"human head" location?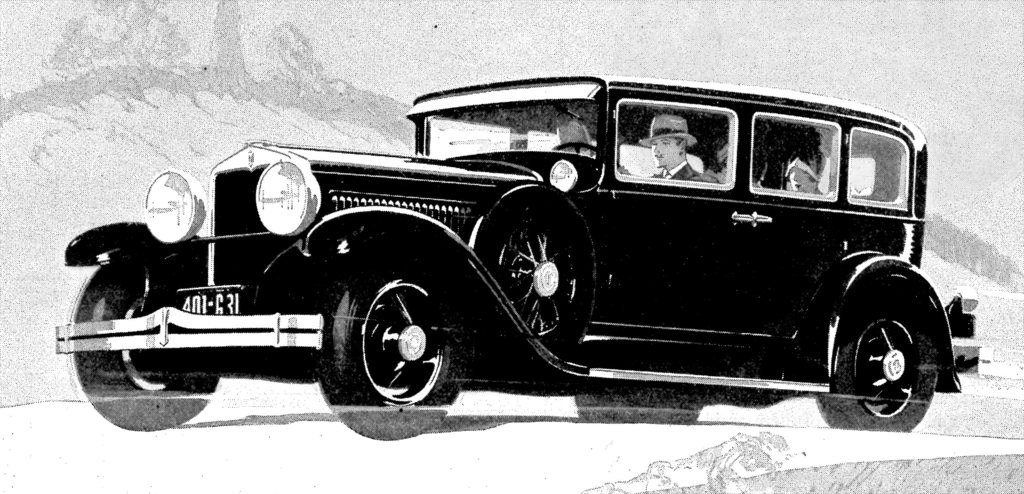
[648, 135, 692, 168]
